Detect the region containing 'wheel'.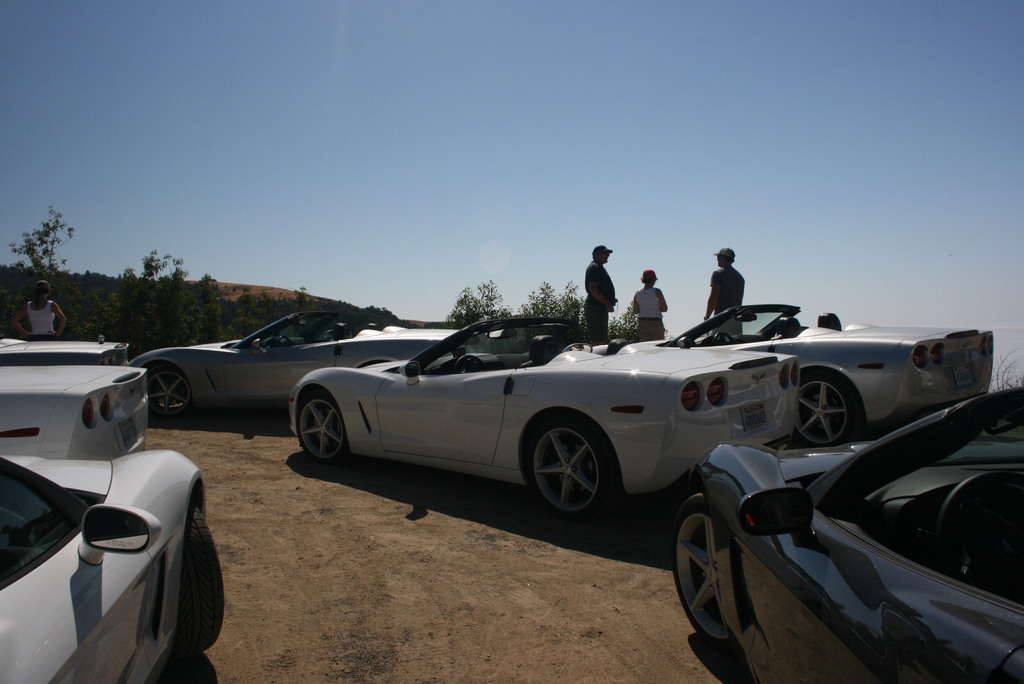
<box>168,502,229,655</box>.
